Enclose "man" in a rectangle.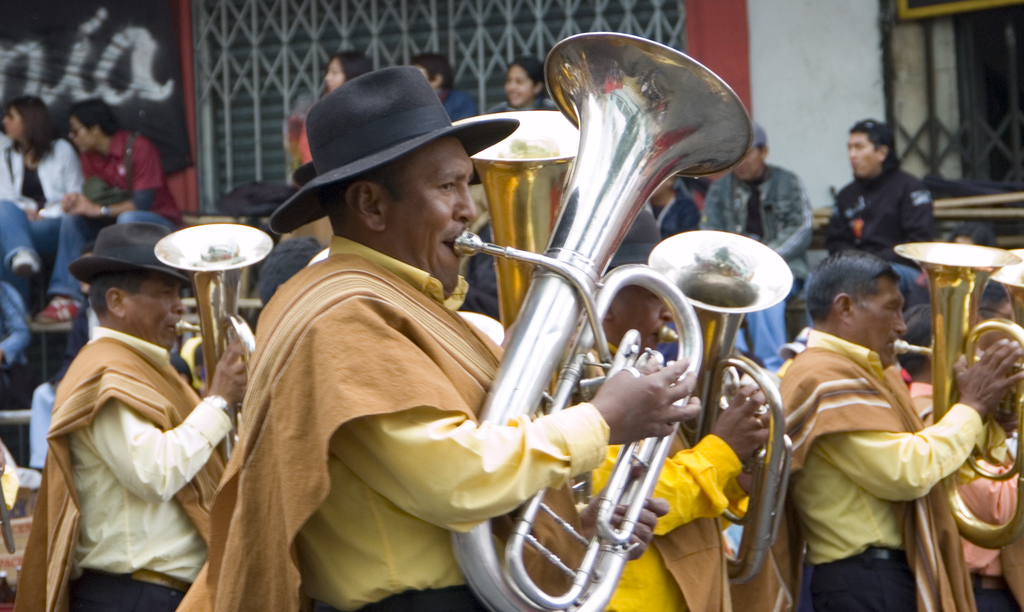
(173,62,703,611).
